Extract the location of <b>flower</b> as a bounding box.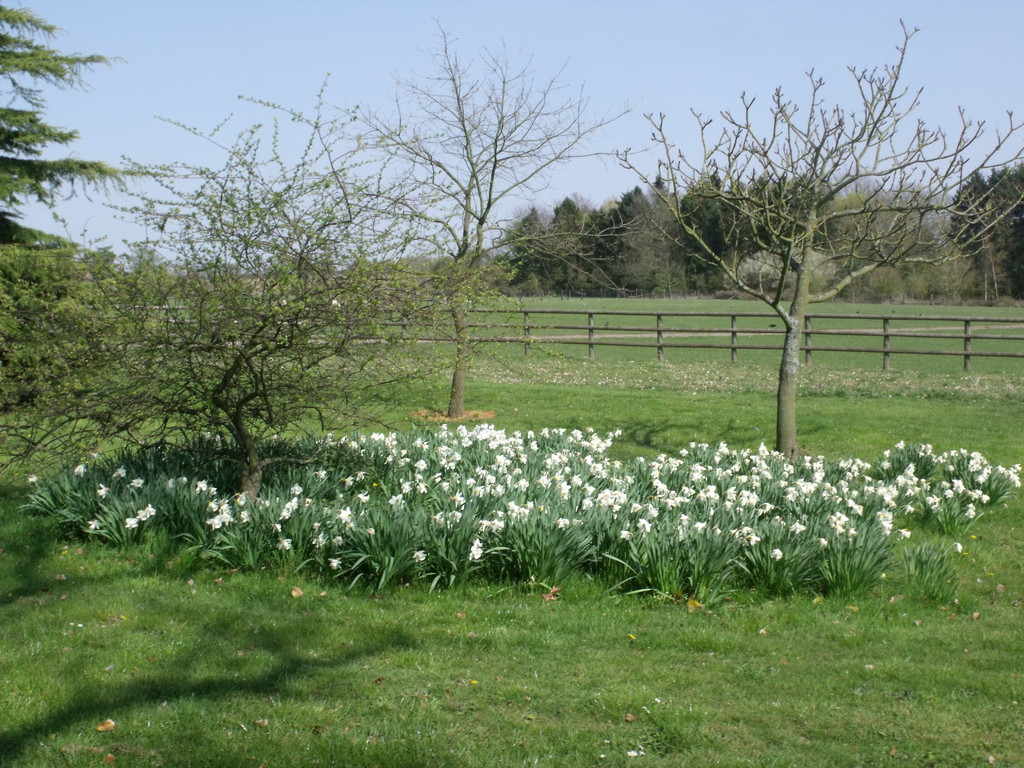
<bbox>326, 557, 342, 570</bbox>.
